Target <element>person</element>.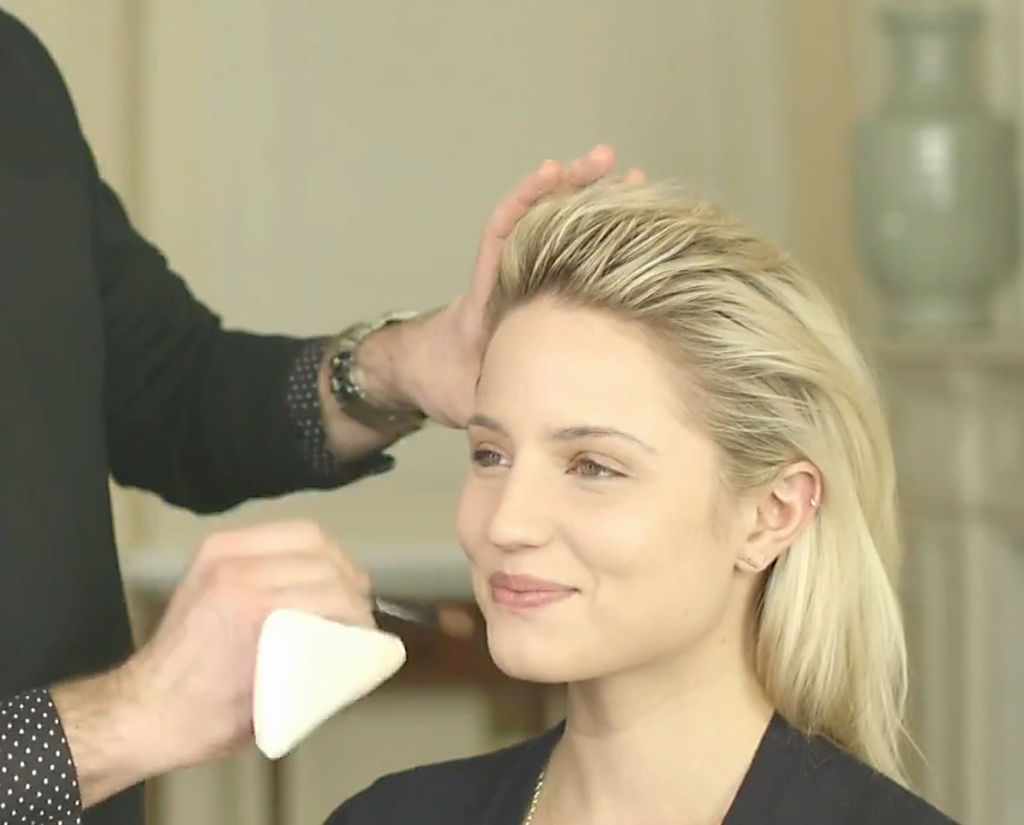
Target region: rect(329, 177, 958, 824).
